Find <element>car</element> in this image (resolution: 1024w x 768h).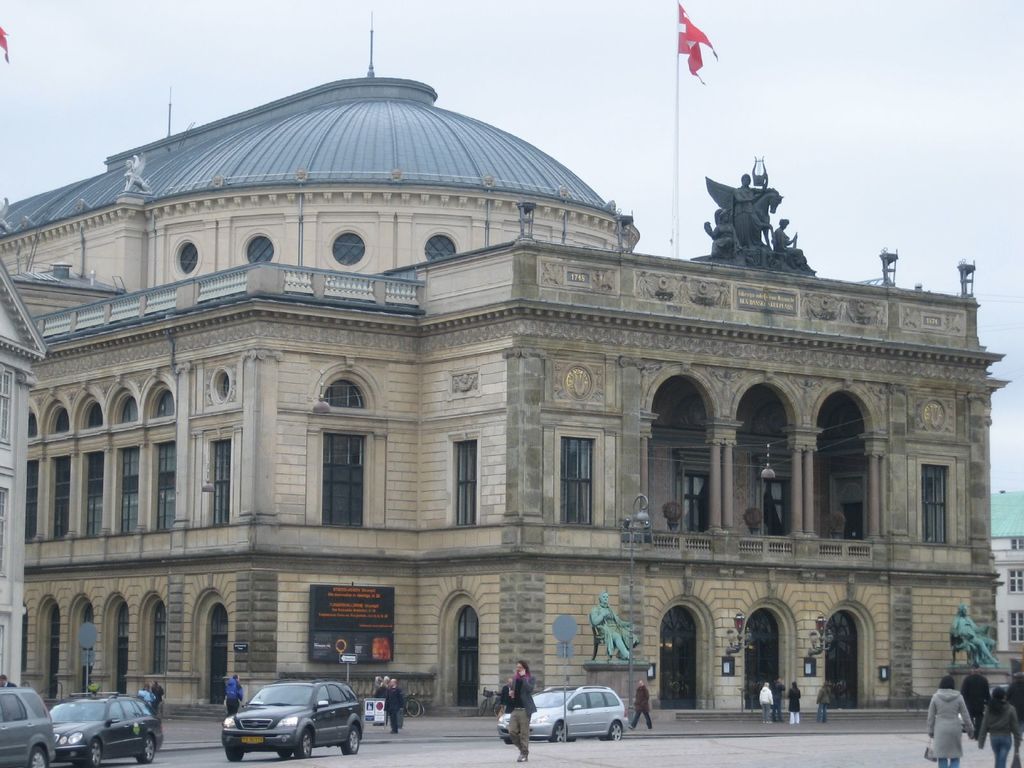
500,685,631,746.
